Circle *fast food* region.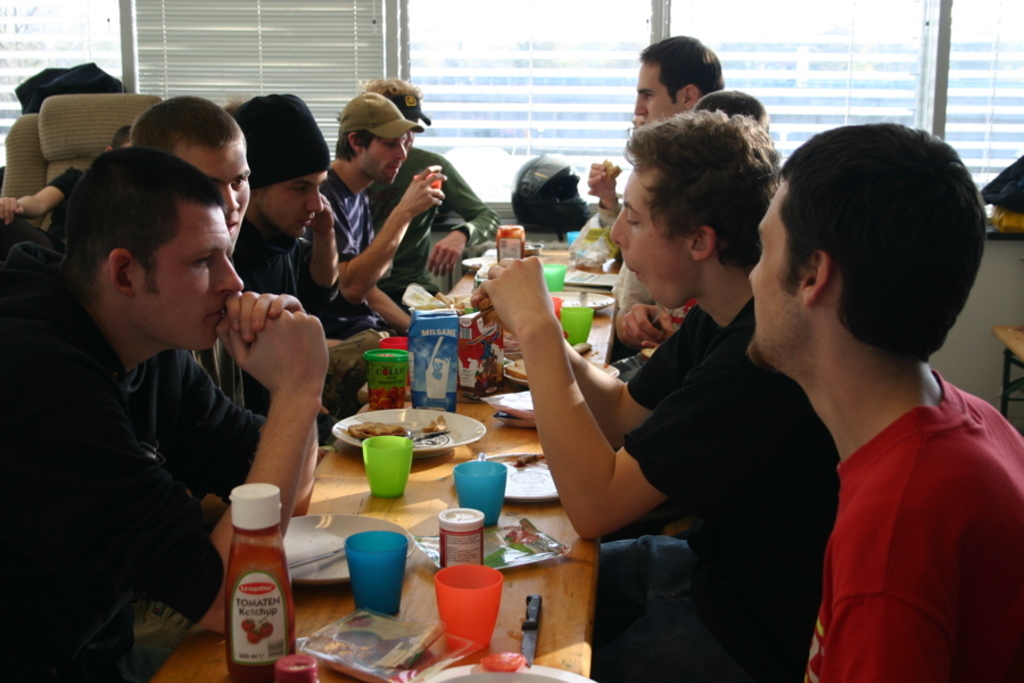
Region: left=601, top=157, right=621, bottom=182.
